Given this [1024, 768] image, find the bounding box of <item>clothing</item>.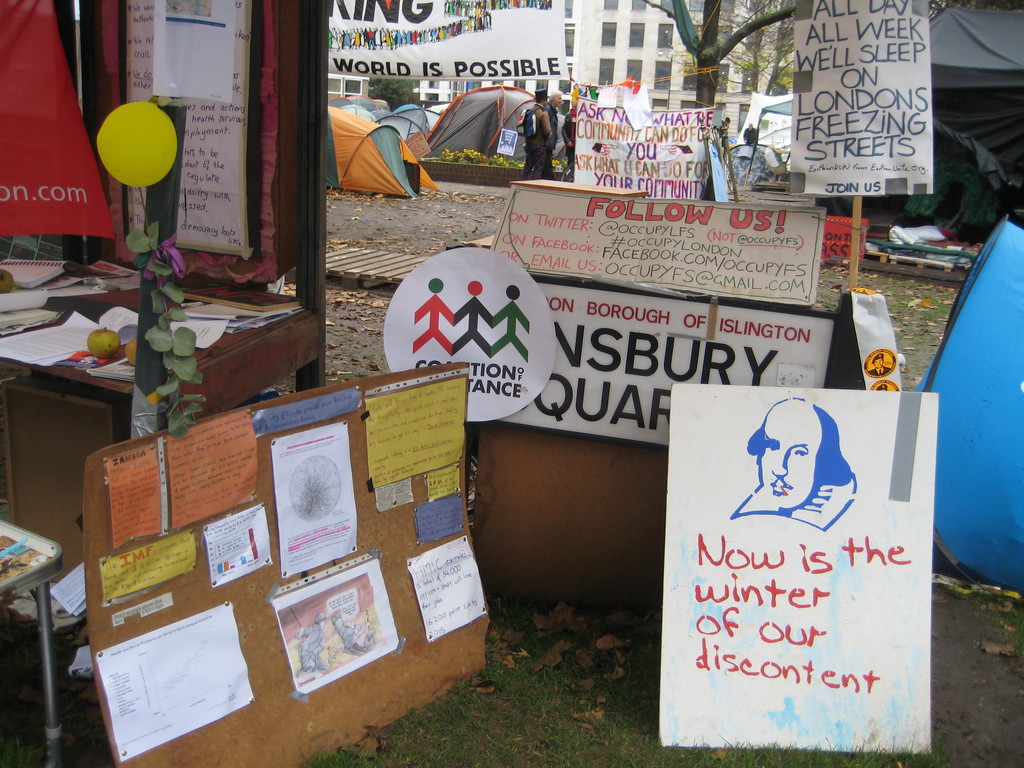
(542,102,562,175).
